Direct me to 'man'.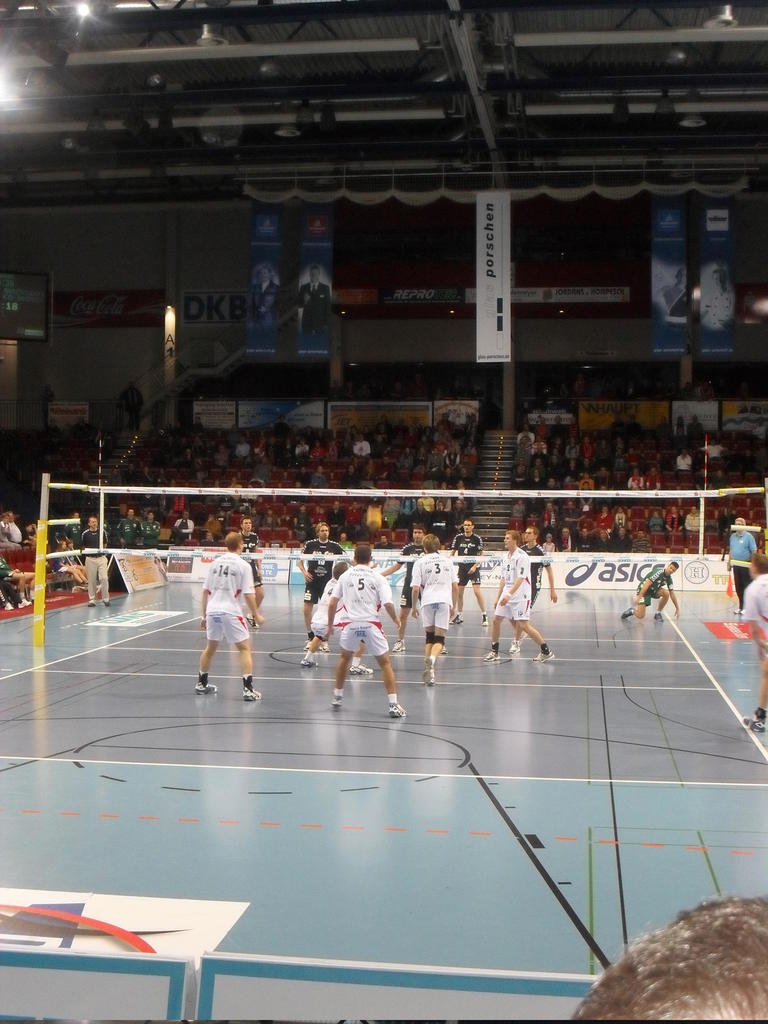
Direction: [left=172, top=506, right=195, bottom=545].
